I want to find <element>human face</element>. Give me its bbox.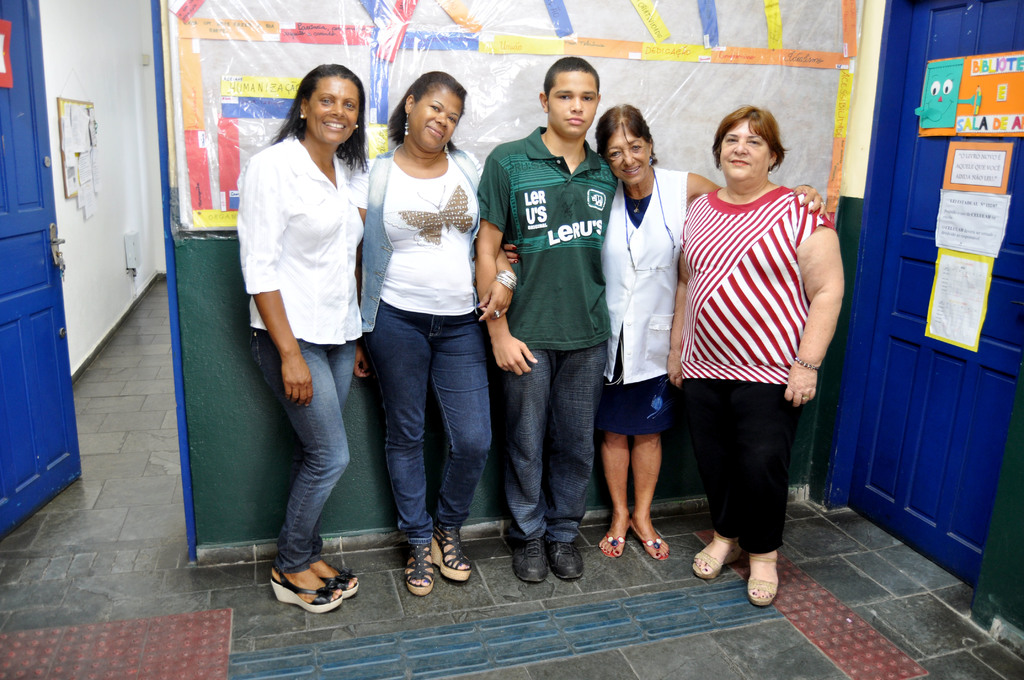
719,122,774,184.
